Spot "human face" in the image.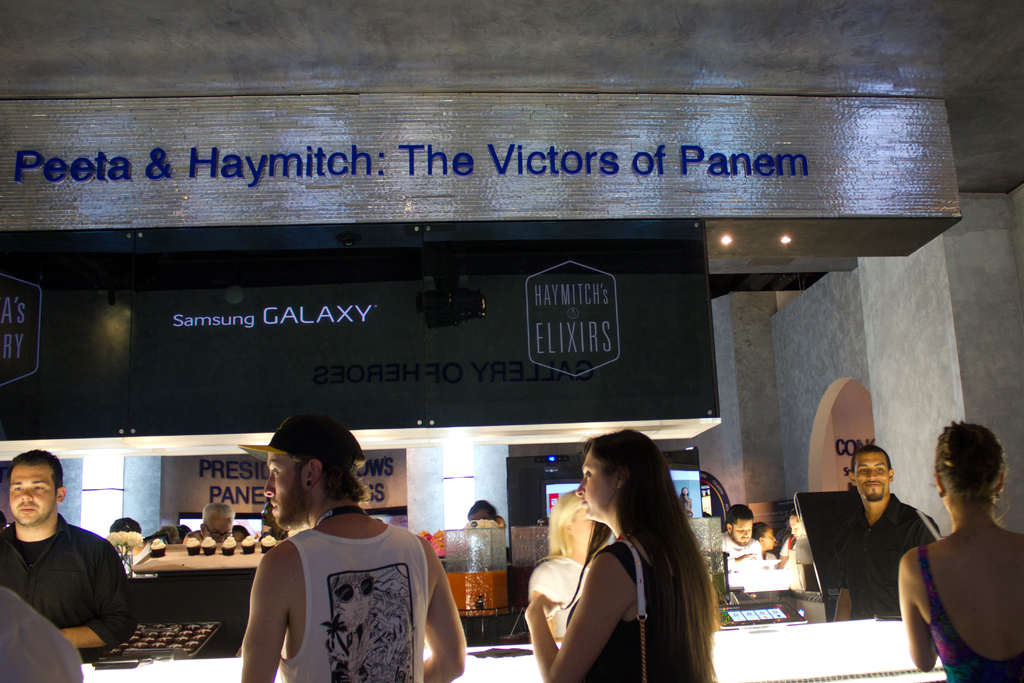
"human face" found at 854,454,890,501.
